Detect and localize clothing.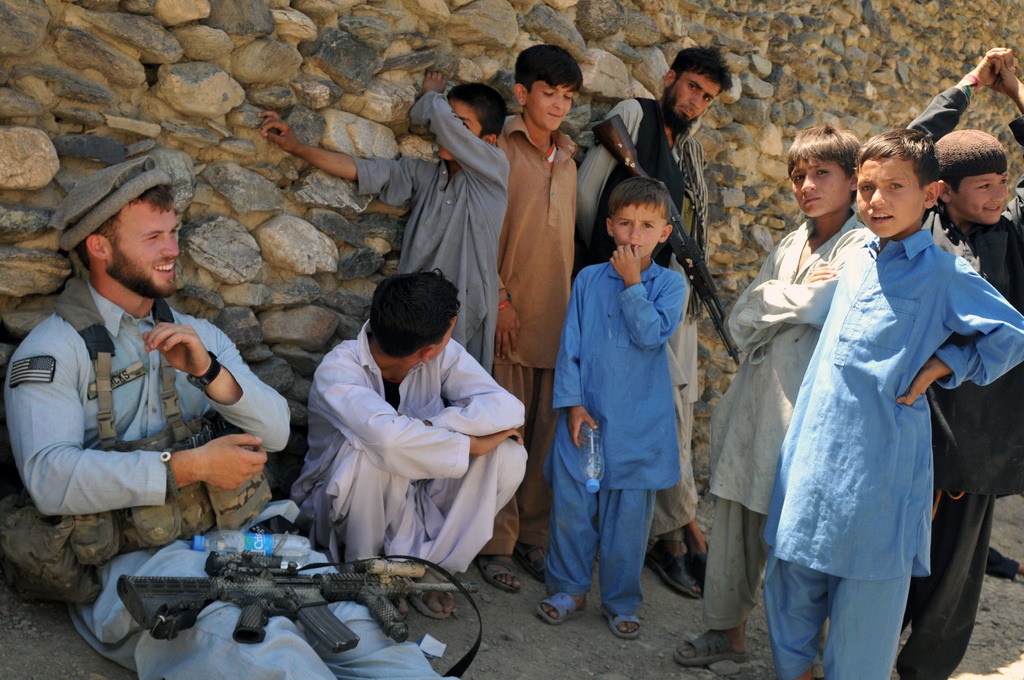
Localized at {"x1": 0, "y1": 268, "x2": 465, "y2": 679}.
